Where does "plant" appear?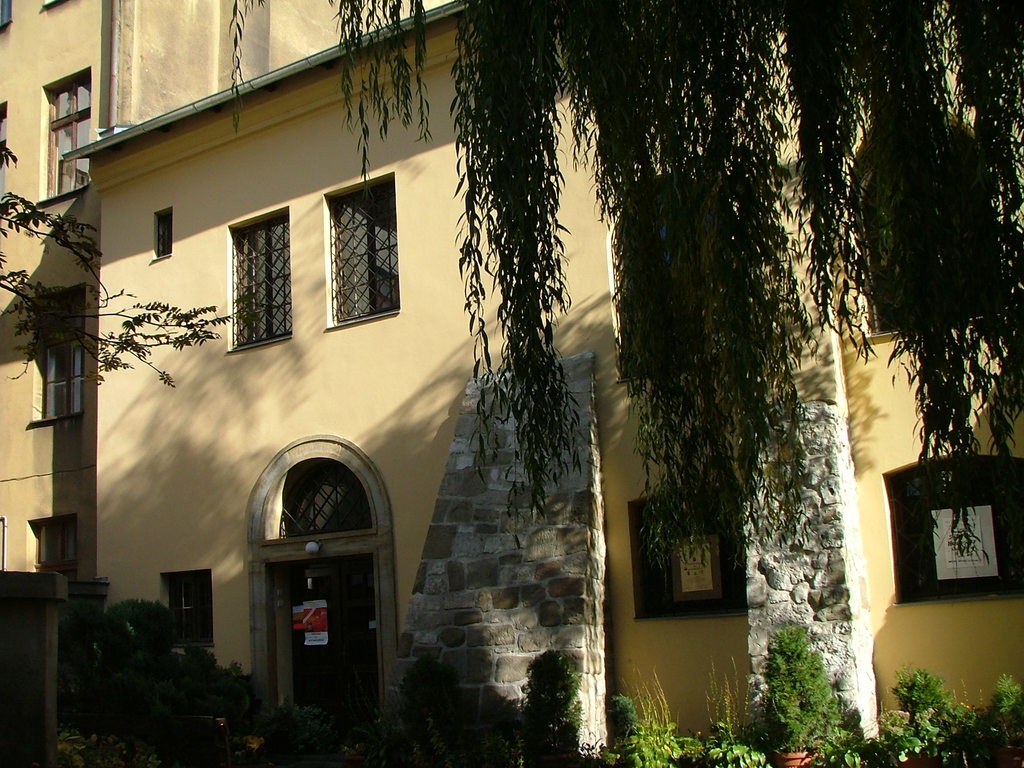
Appears at 1001:675:1023:710.
